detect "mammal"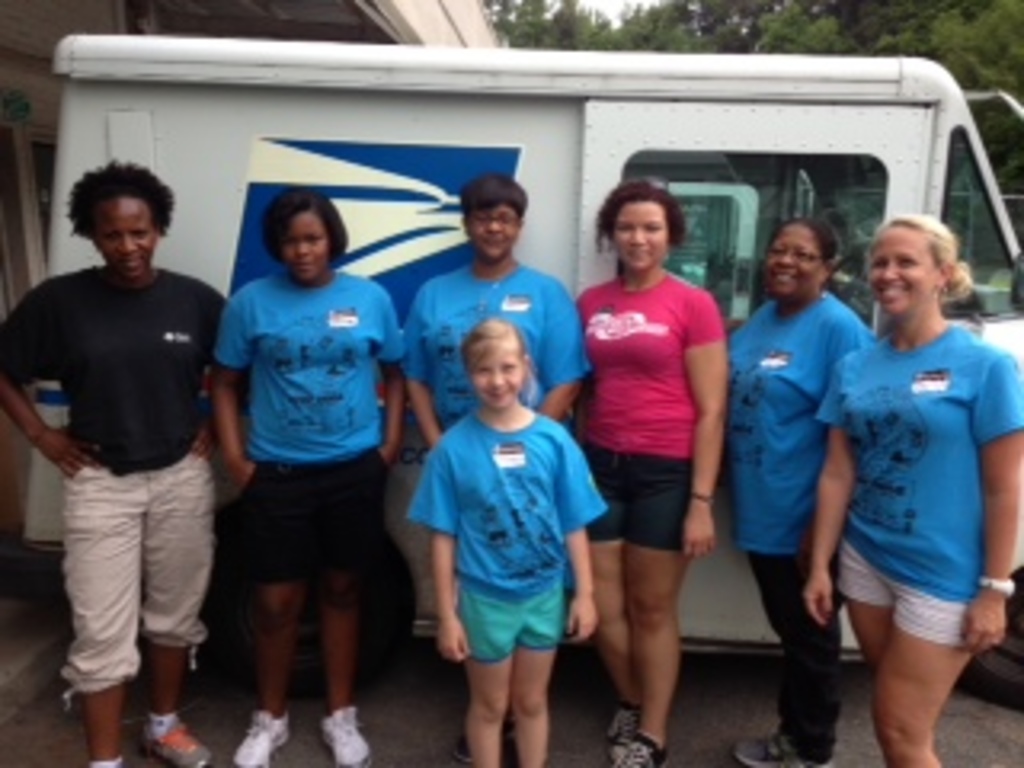
[717,218,877,765]
